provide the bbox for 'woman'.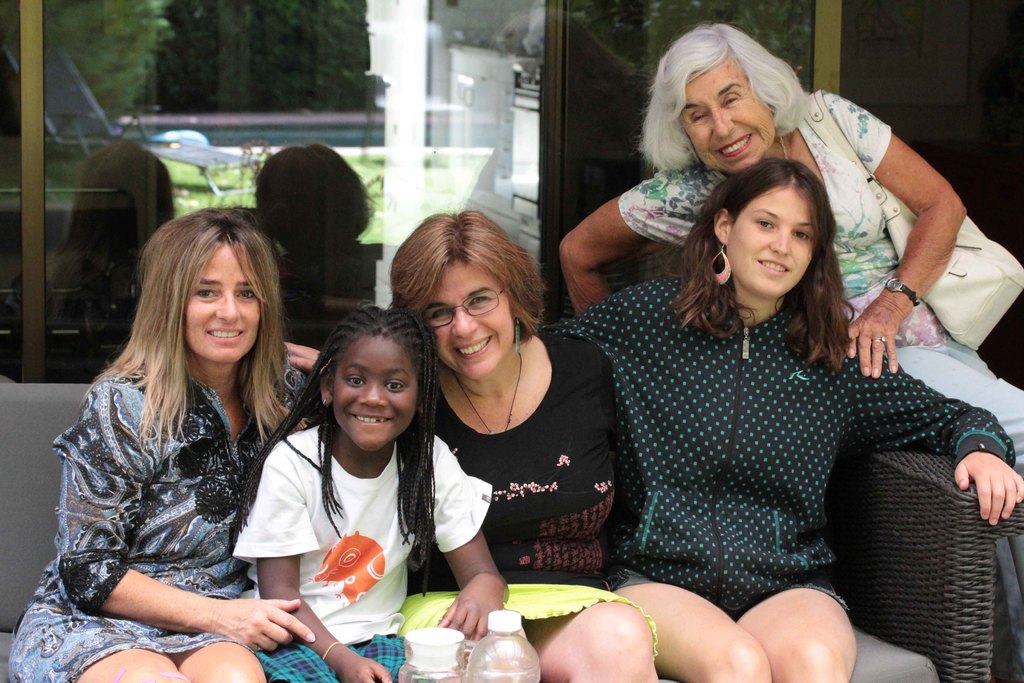
crop(368, 212, 697, 682).
